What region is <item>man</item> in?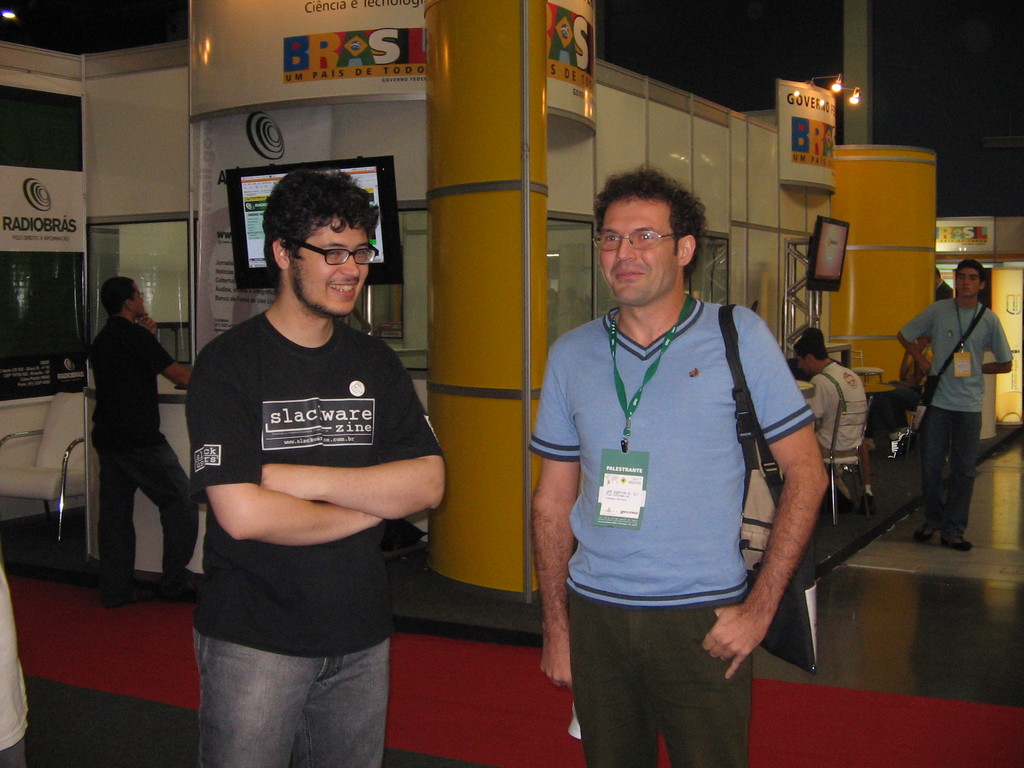
x1=89, y1=276, x2=197, y2=601.
